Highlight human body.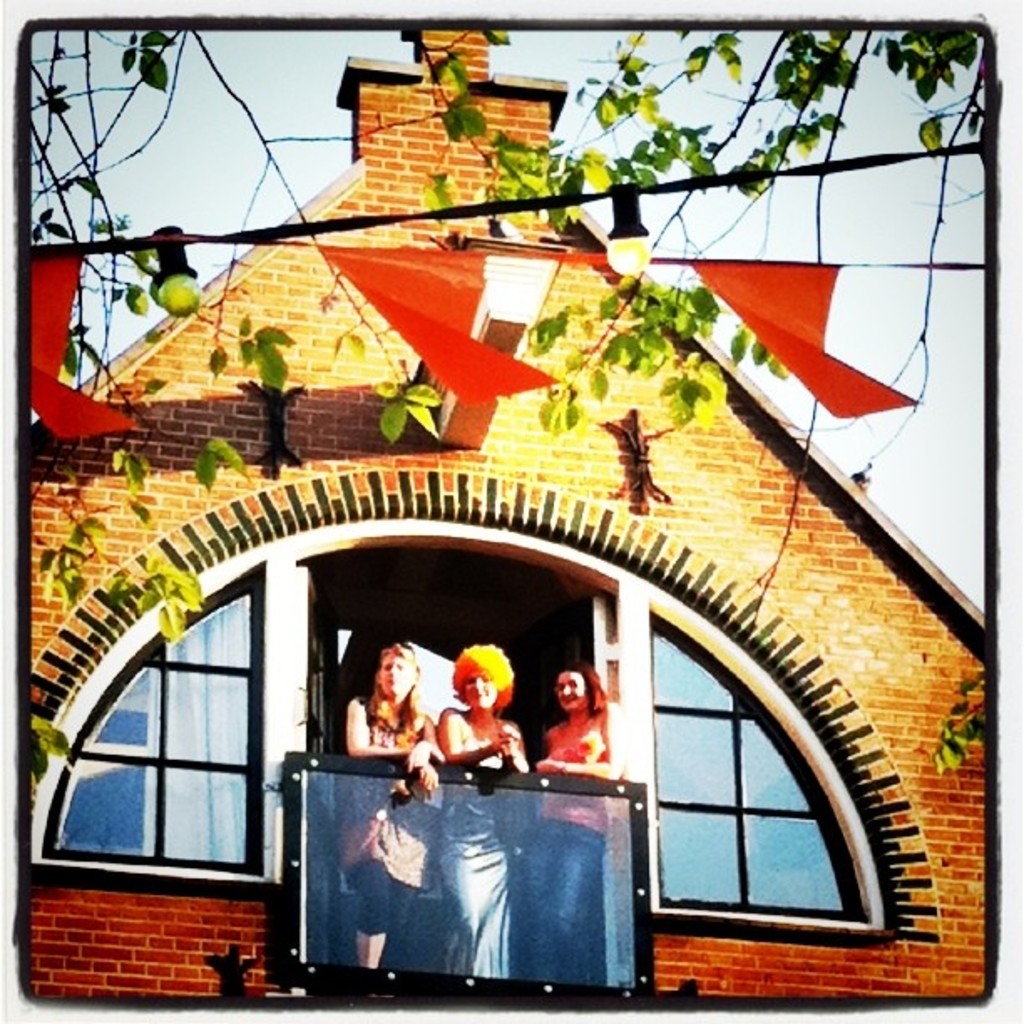
Highlighted region: <bbox>433, 704, 537, 972</bbox>.
